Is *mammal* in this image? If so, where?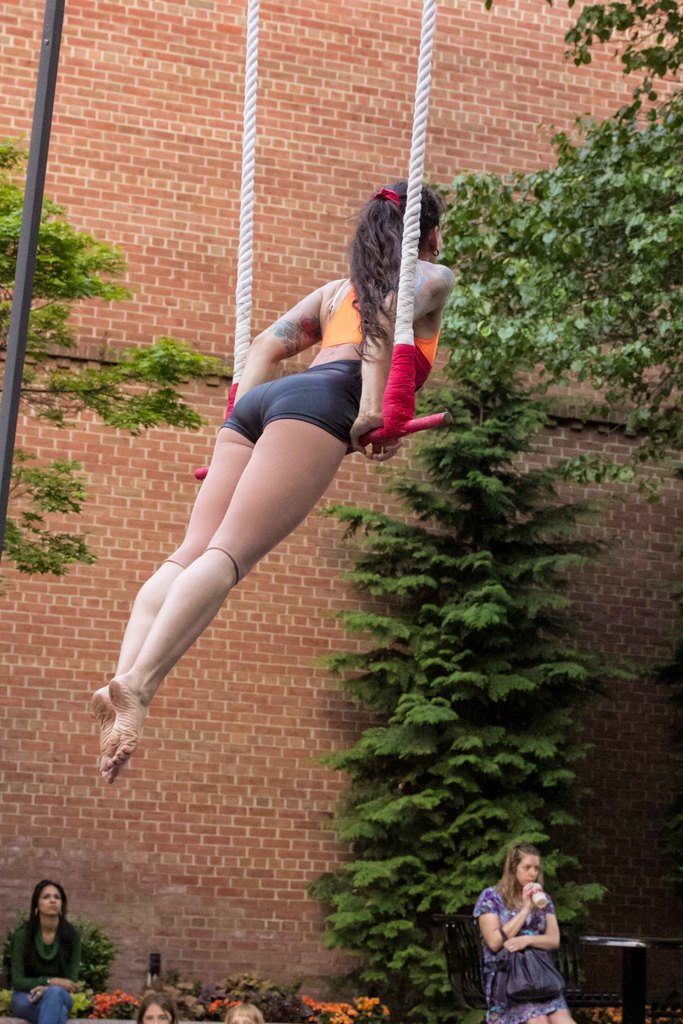
Yes, at <bbox>474, 855, 585, 1013</bbox>.
